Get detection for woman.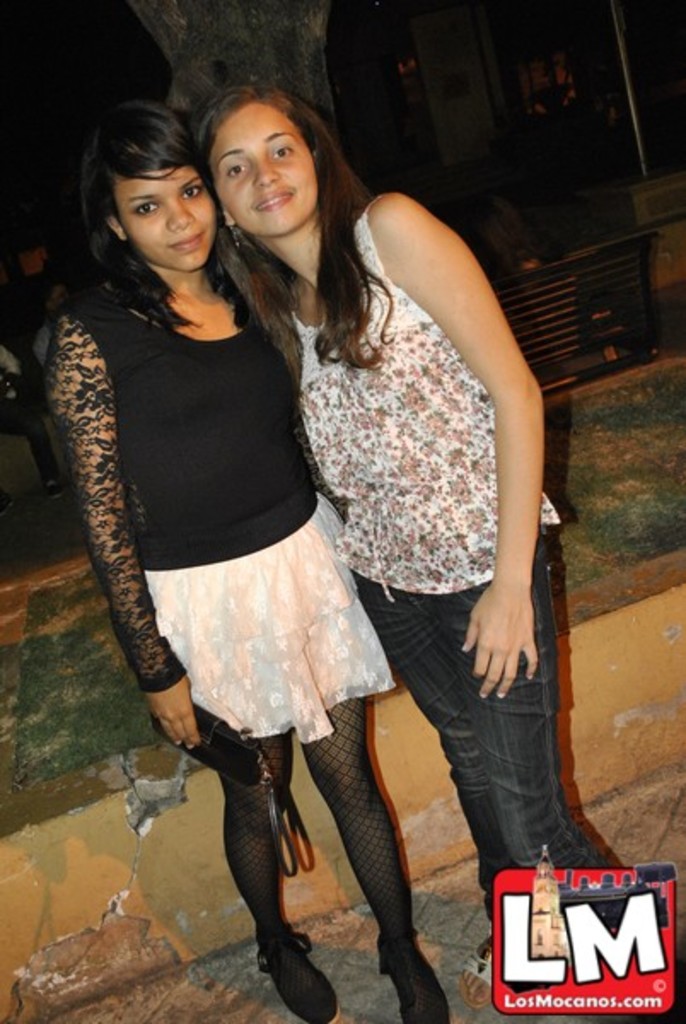
Detection: (208,89,616,1007).
